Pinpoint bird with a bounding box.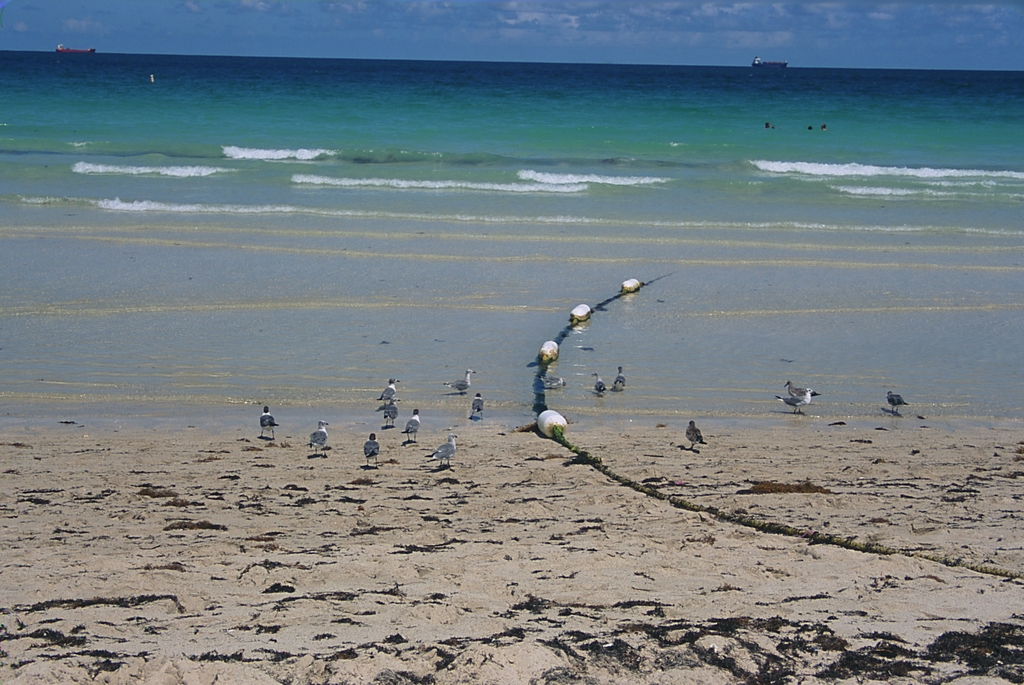
rect(775, 387, 817, 413).
